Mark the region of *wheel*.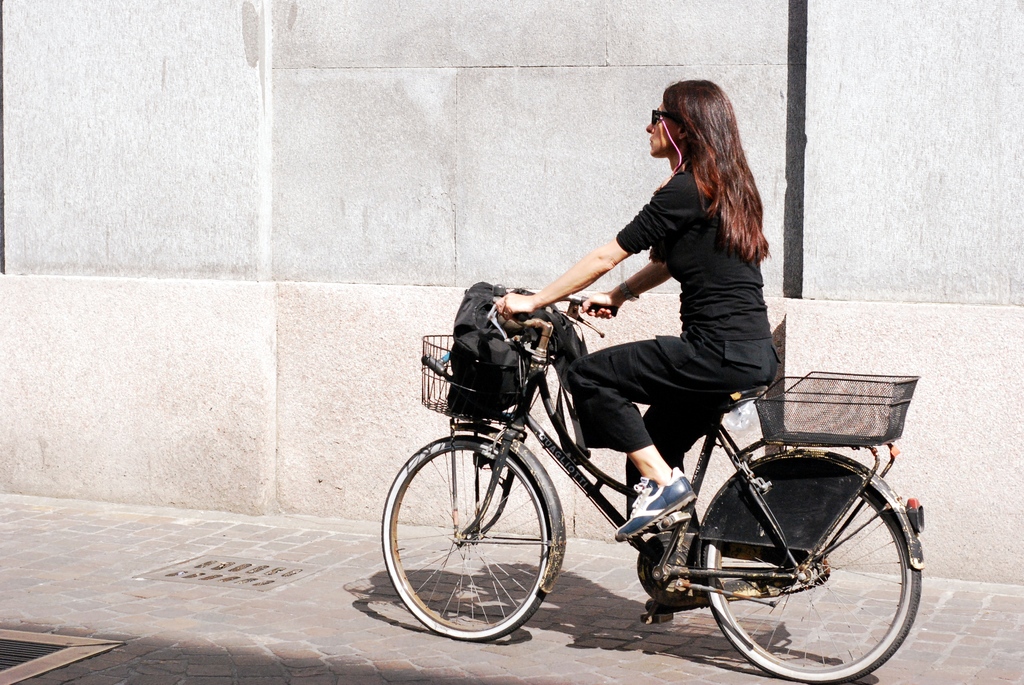
Region: left=684, top=468, right=906, bottom=662.
